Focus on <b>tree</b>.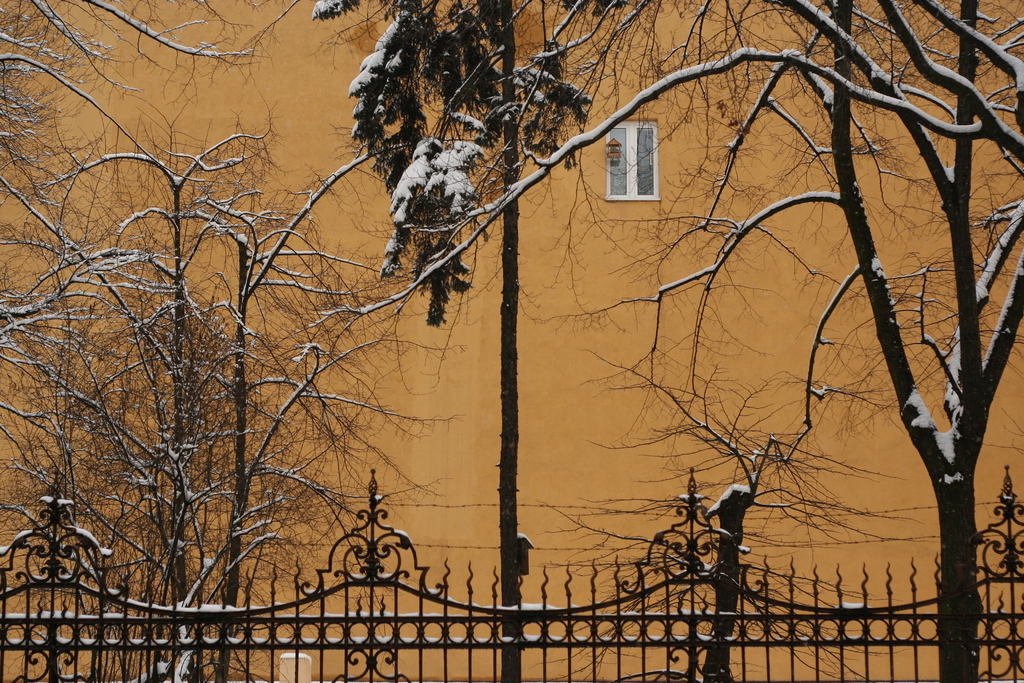
Focused at BBox(150, 0, 1023, 643).
